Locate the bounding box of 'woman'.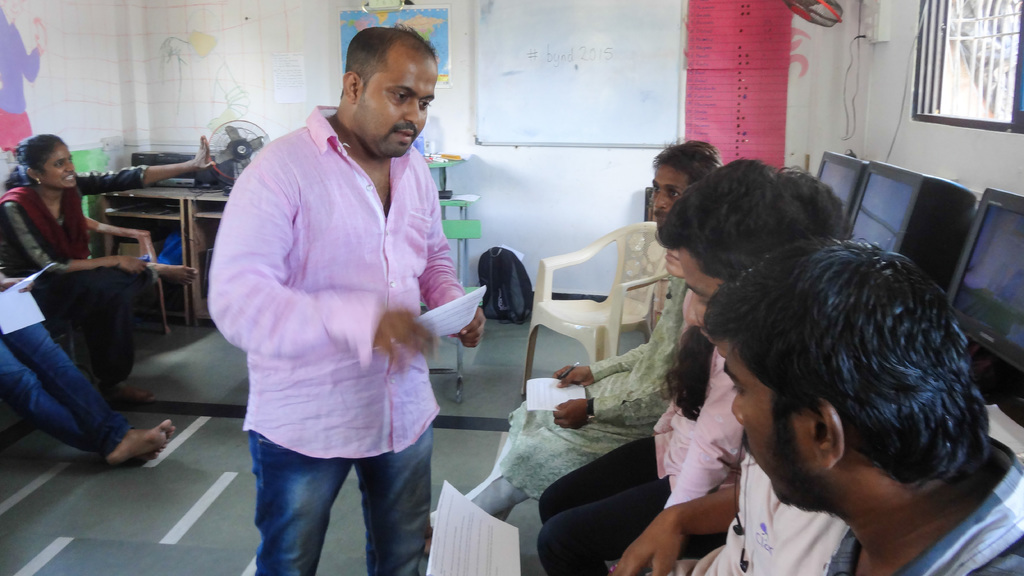
Bounding box: 0/128/215/403.
